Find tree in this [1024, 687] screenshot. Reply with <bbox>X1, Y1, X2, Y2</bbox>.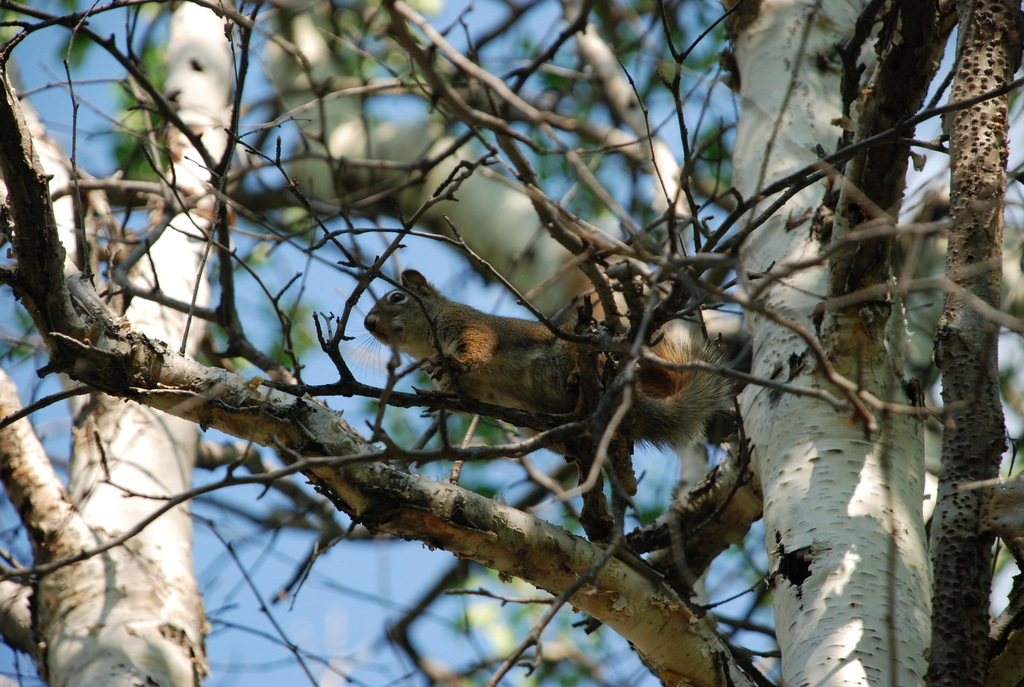
<bbox>73, 28, 1023, 686</bbox>.
